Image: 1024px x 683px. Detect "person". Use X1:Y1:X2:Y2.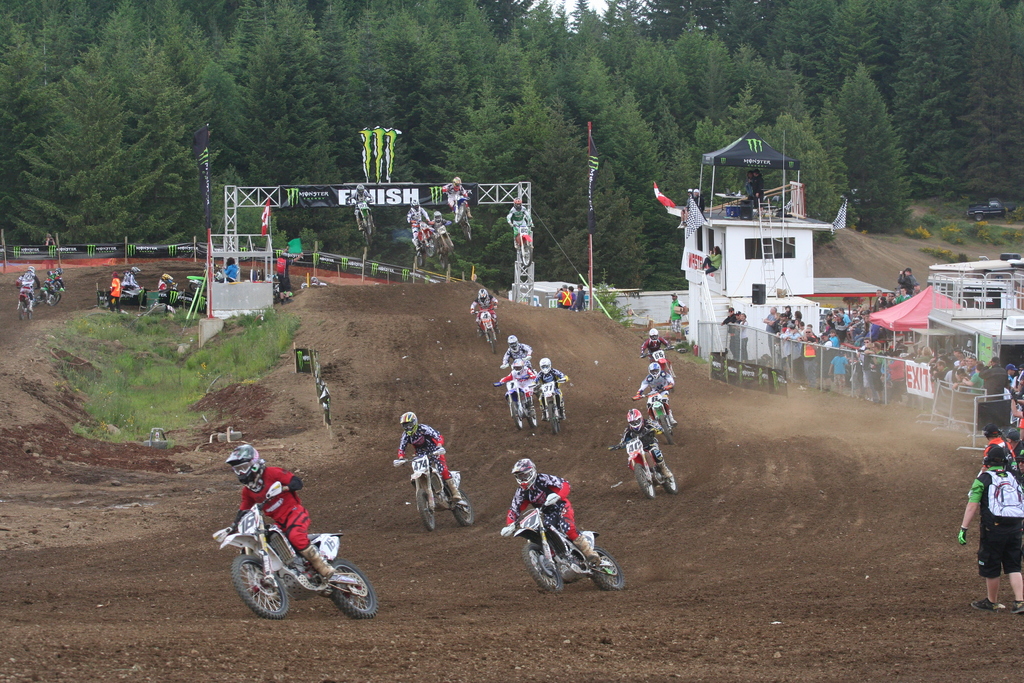
577:284:588:315.
